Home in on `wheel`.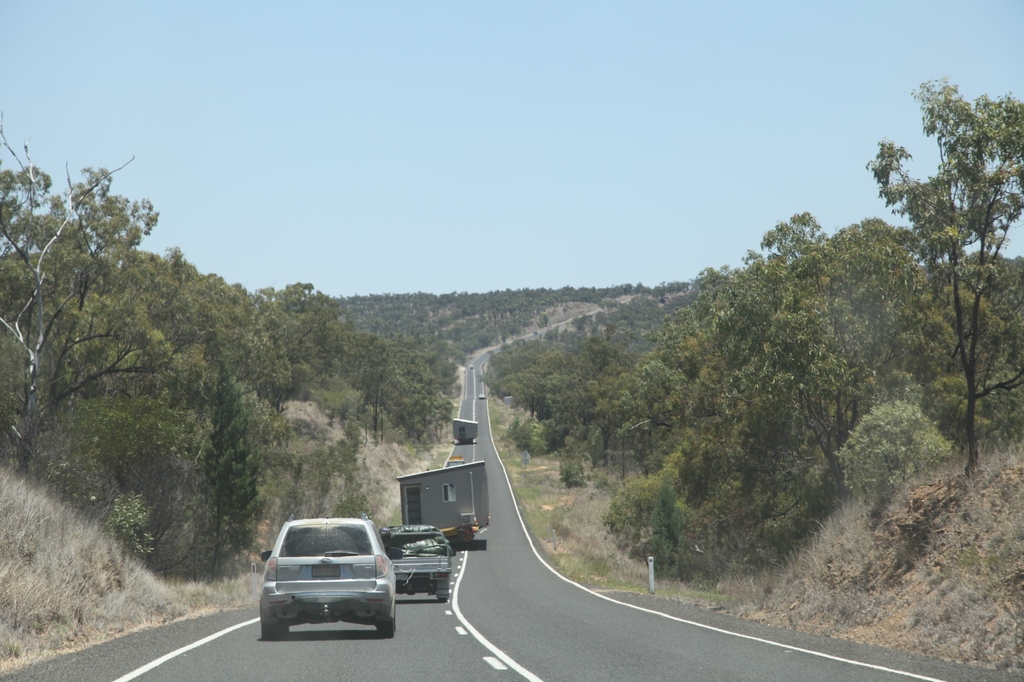
Homed in at x1=259 y1=624 x2=292 y2=644.
